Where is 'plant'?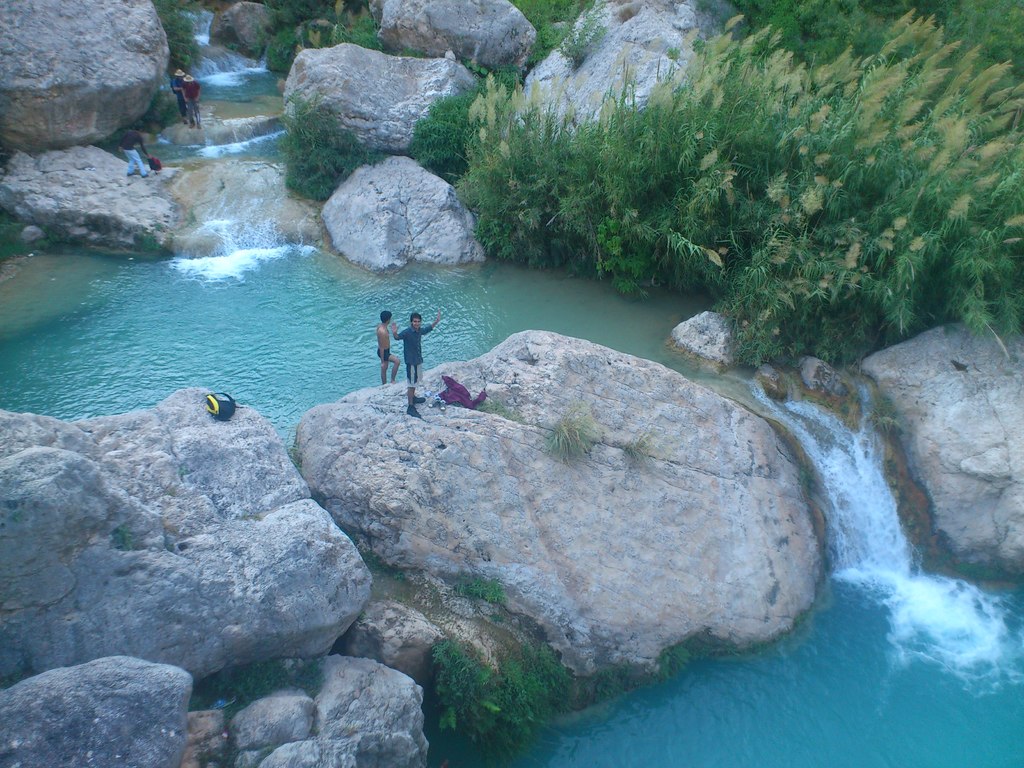
bbox=(275, 81, 395, 212).
